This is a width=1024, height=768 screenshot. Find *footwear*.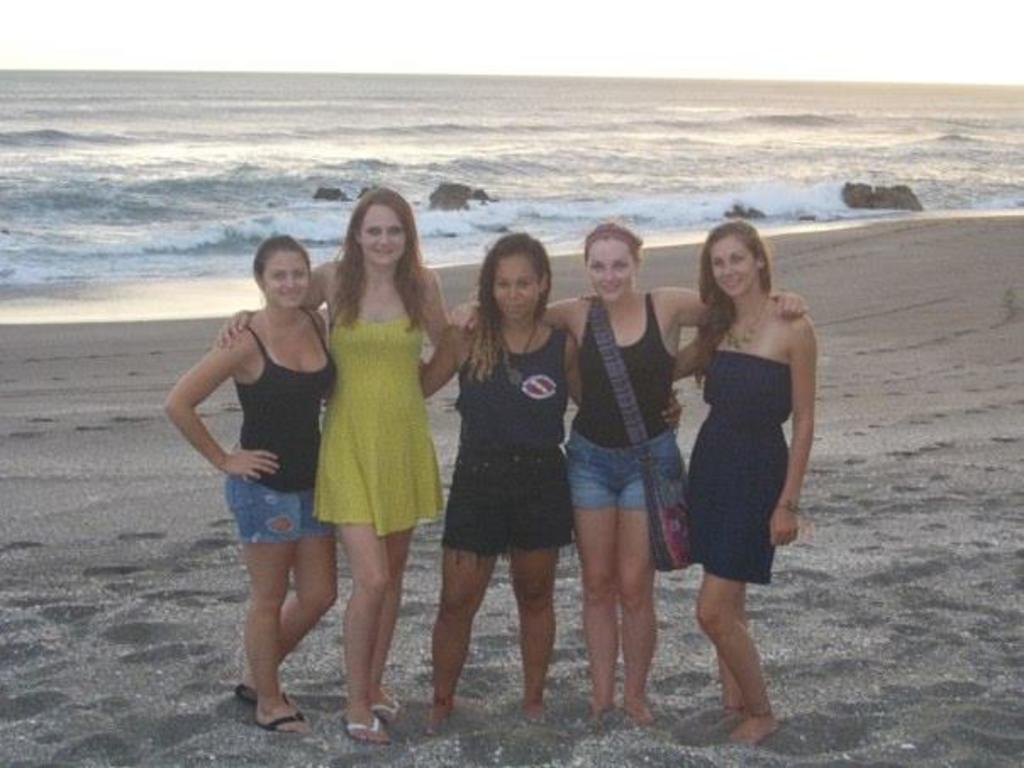
Bounding box: bbox(341, 712, 393, 744).
